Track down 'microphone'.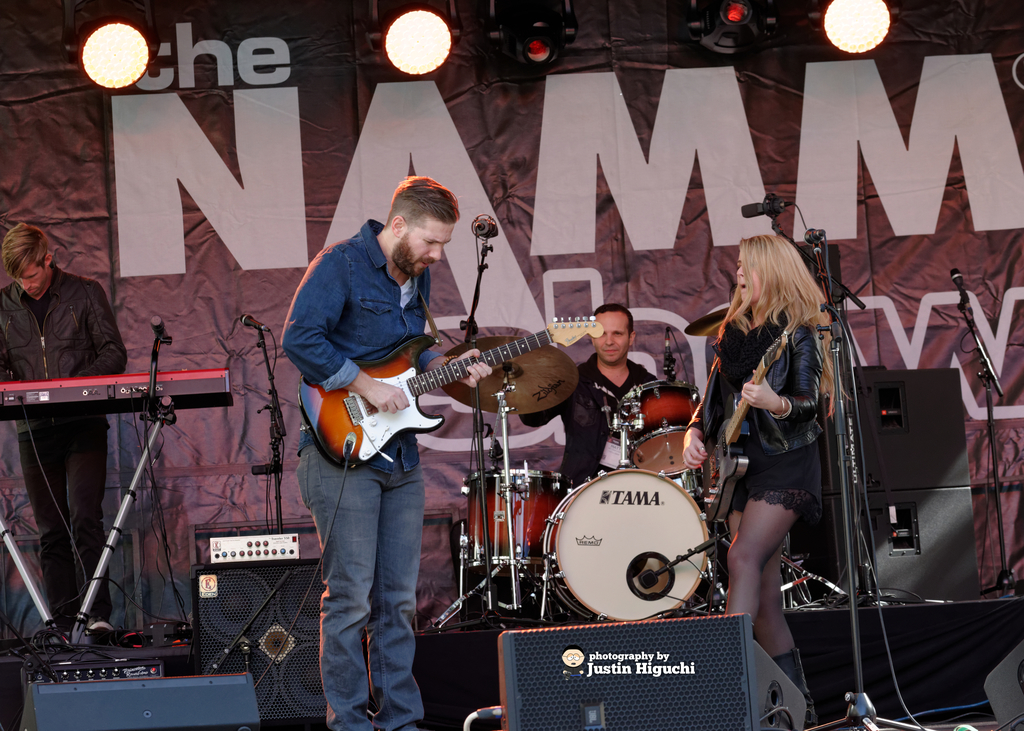
Tracked to select_region(489, 437, 508, 462).
